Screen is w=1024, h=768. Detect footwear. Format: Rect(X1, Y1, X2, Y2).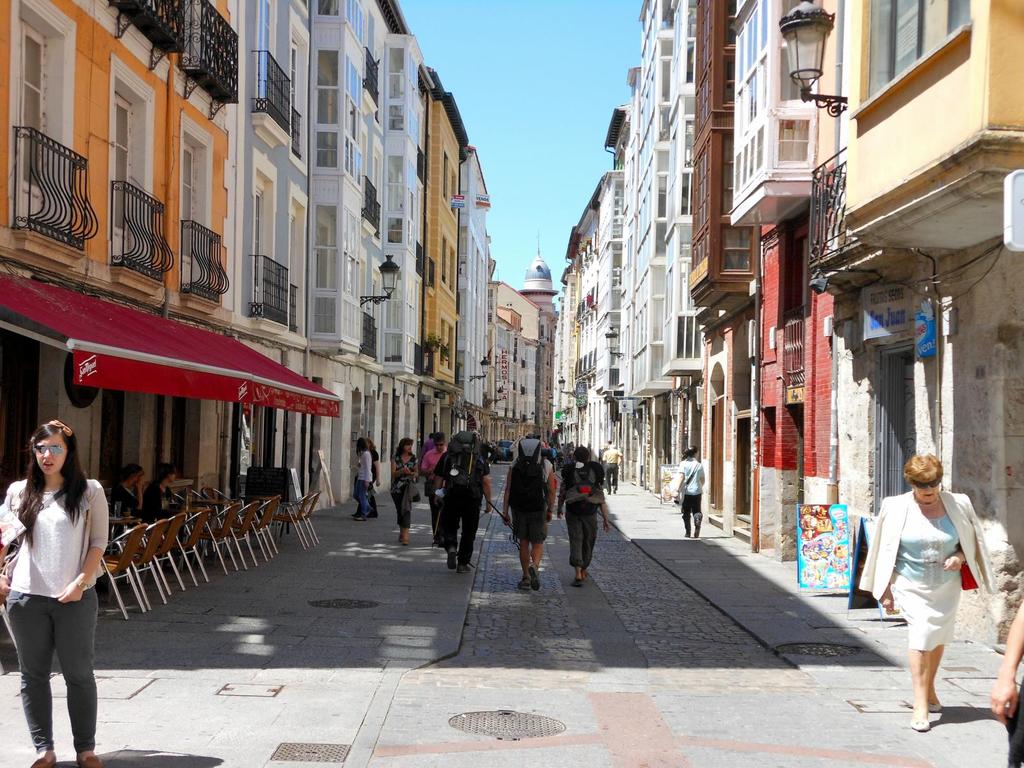
Rect(72, 751, 103, 767).
